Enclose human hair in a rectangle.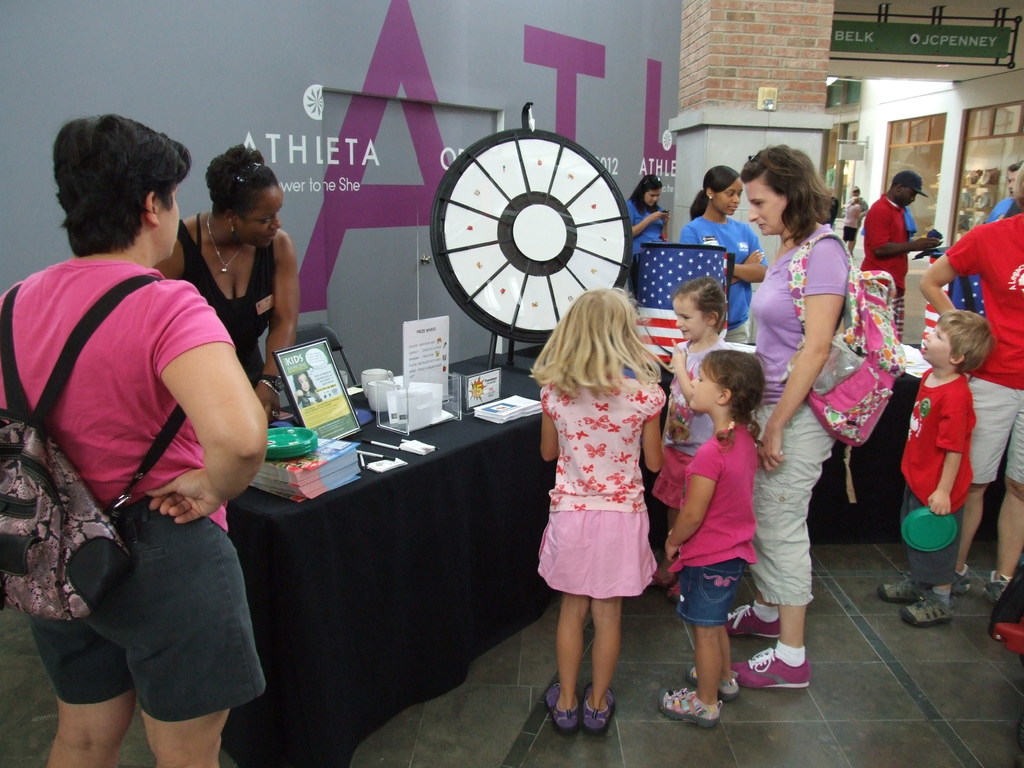
pyautogui.locateOnScreen(205, 141, 280, 229).
